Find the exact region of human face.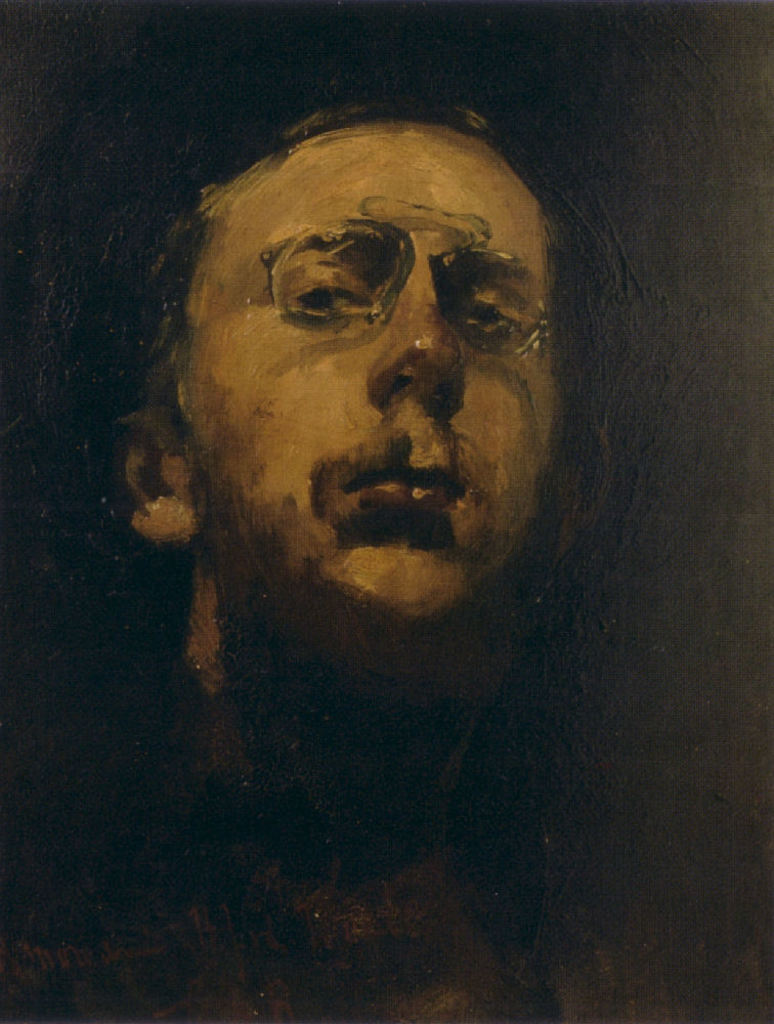
Exact region: BBox(169, 106, 602, 645).
